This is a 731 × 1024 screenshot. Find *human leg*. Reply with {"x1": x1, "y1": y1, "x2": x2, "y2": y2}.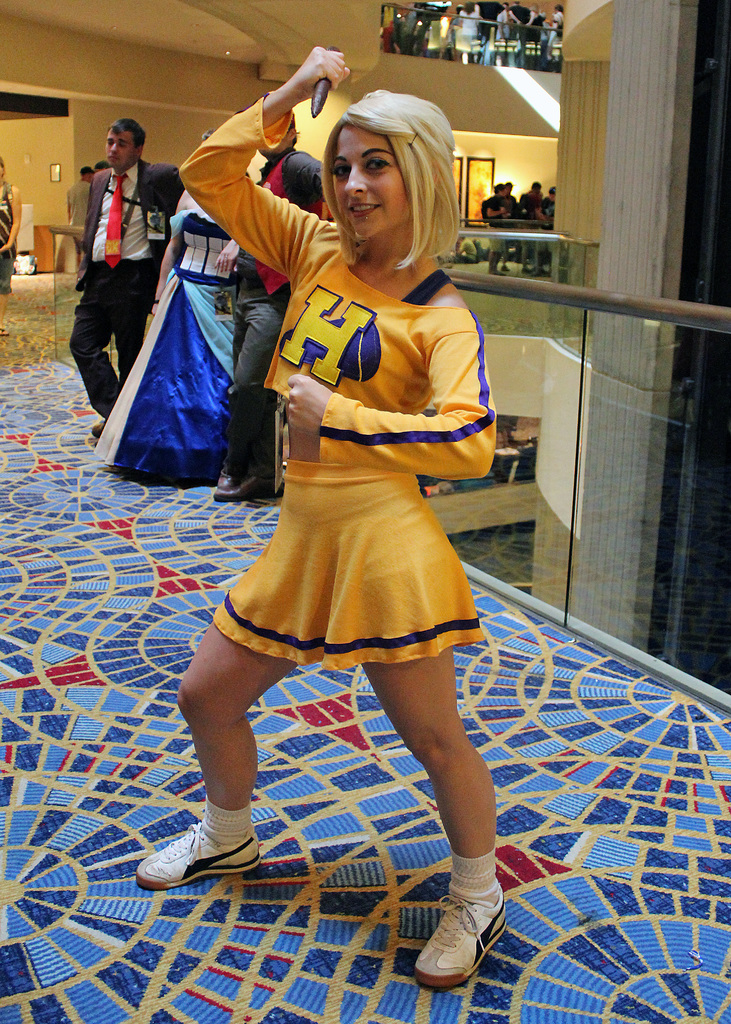
{"x1": 67, "y1": 276, "x2": 115, "y2": 433}.
